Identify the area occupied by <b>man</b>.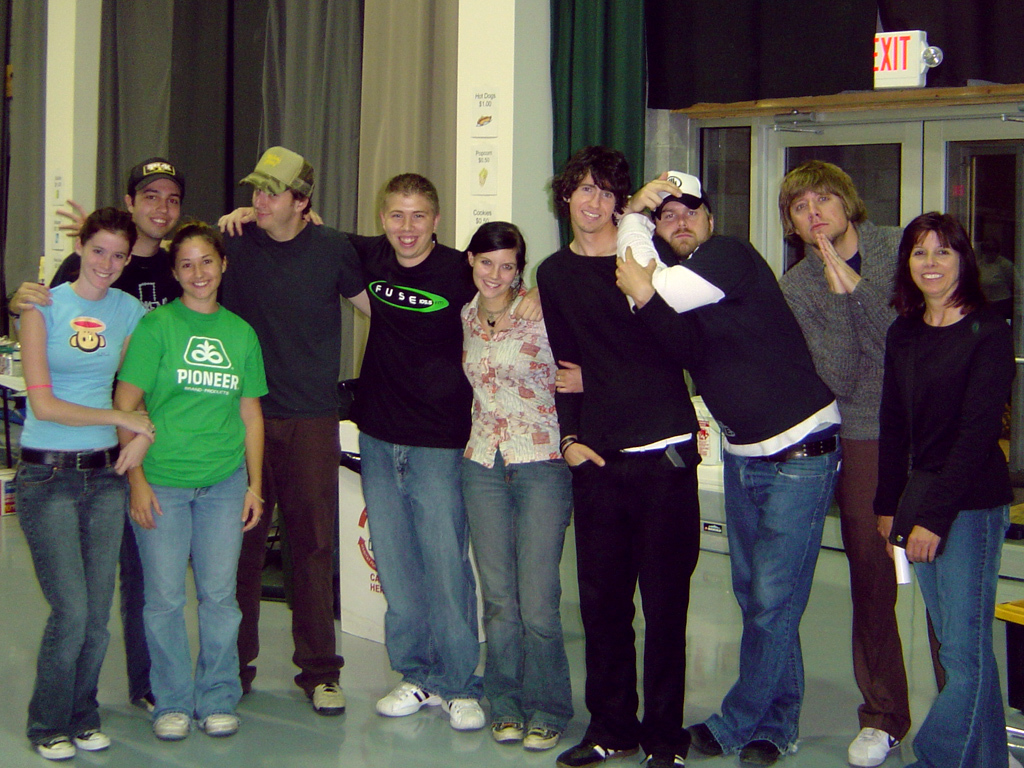
Area: pyautogui.locateOnScreen(0, 154, 320, 725).
